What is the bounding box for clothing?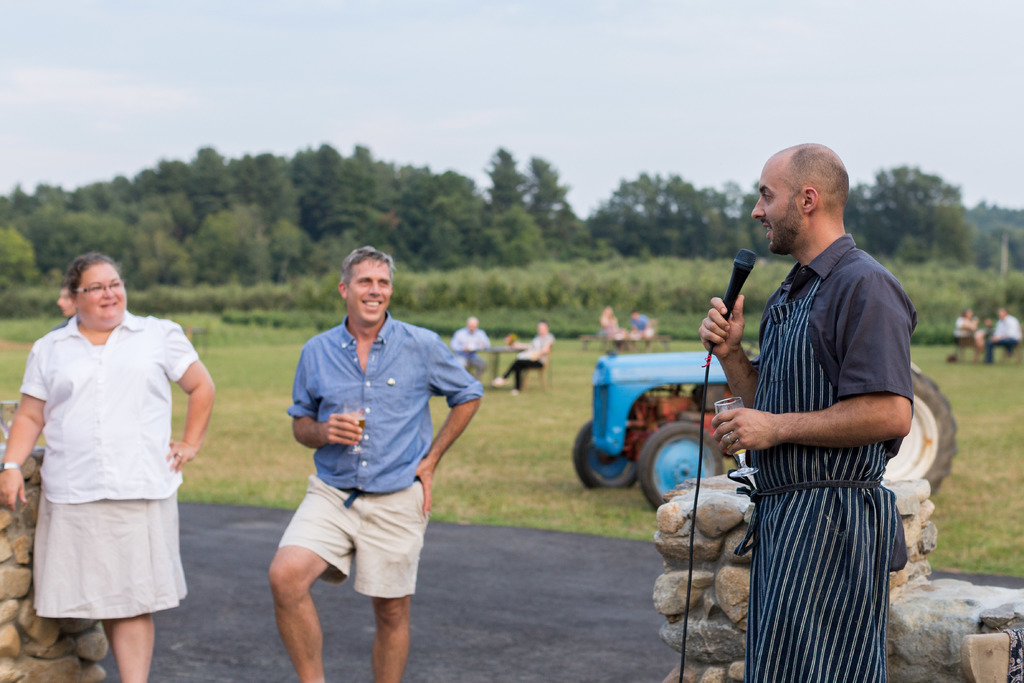
Rect(291, 318, 479, 599).
